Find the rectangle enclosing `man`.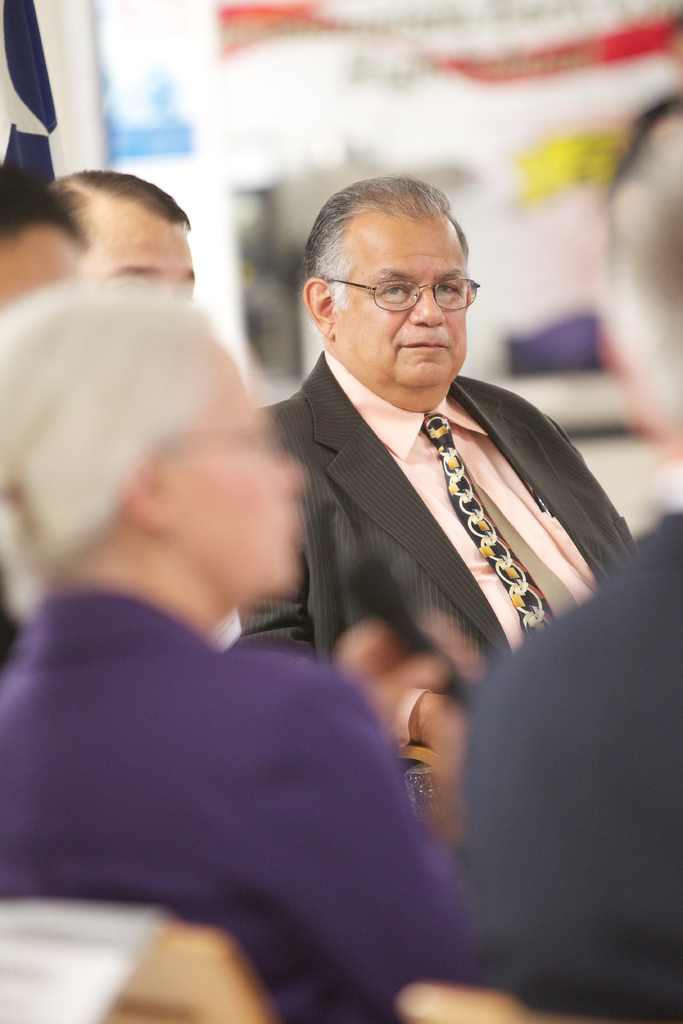
232 175 646 702.
